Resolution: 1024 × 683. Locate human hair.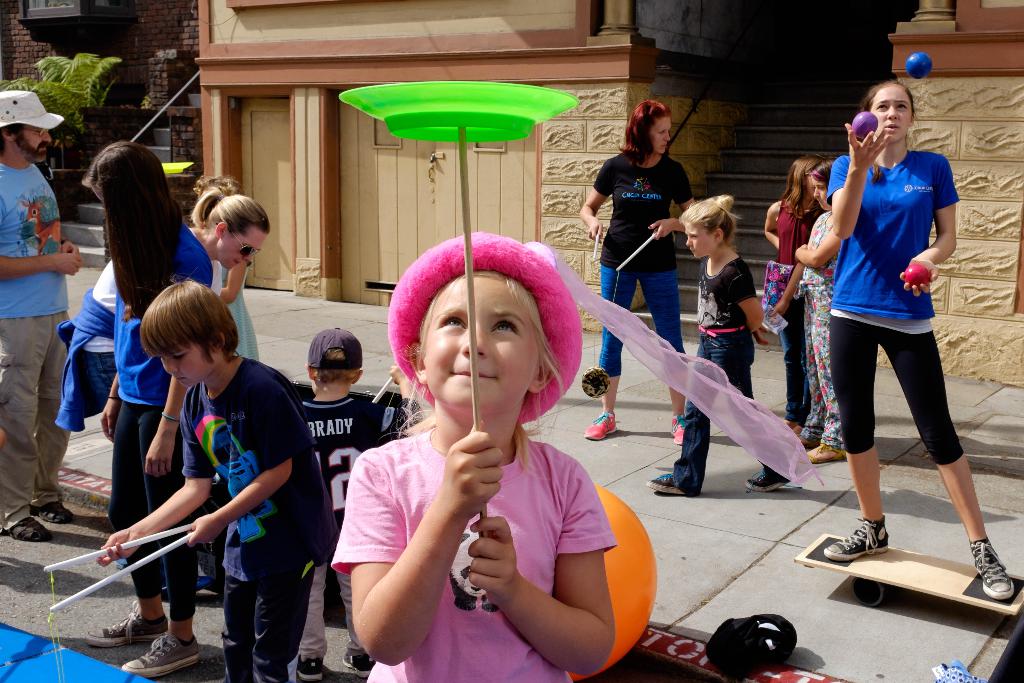
(620, 99, 669, 162).
